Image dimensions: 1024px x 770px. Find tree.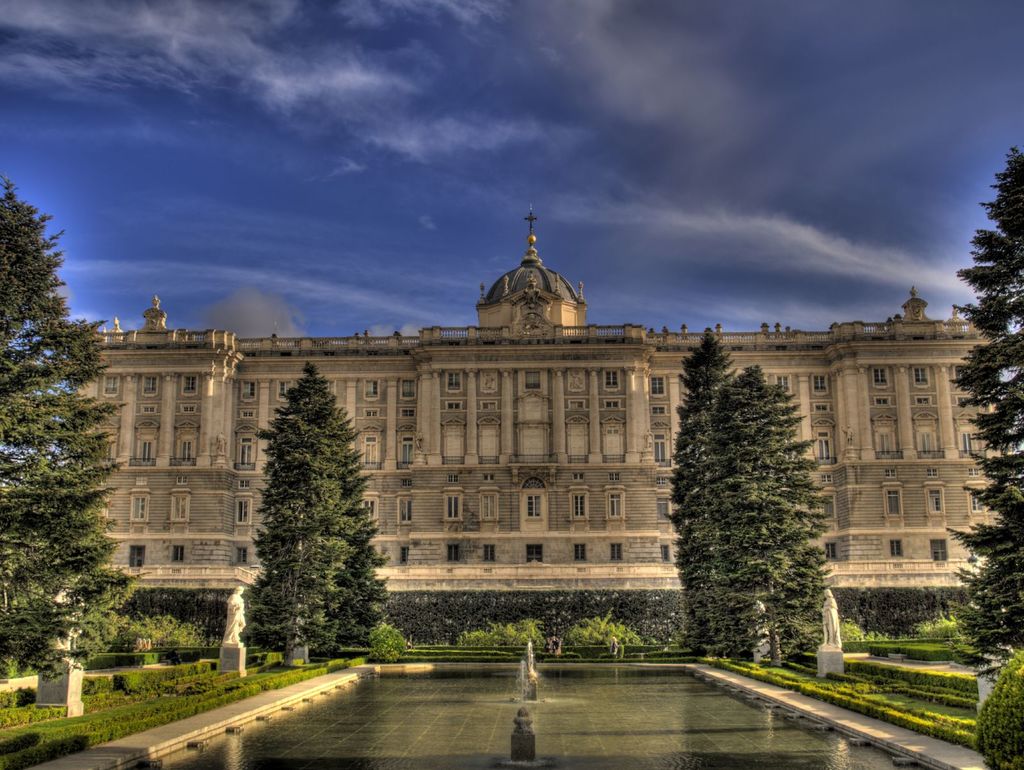
l=666, t=325, r=769, b=663.
